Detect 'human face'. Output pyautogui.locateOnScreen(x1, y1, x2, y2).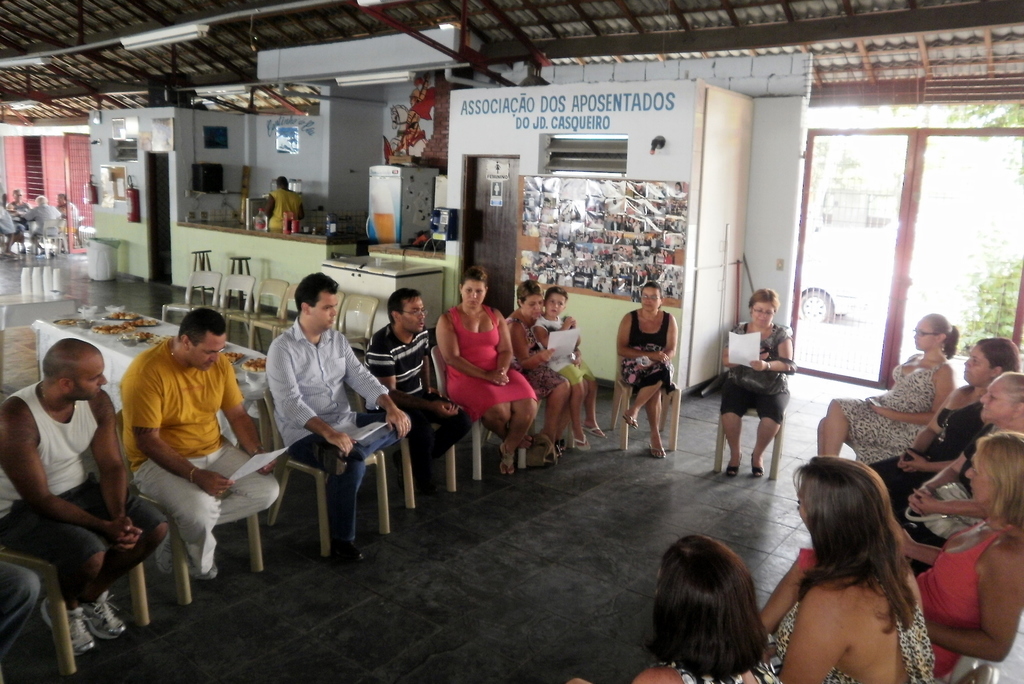
pyautogui.locateOnScreen(913, 322, 935, 351).
